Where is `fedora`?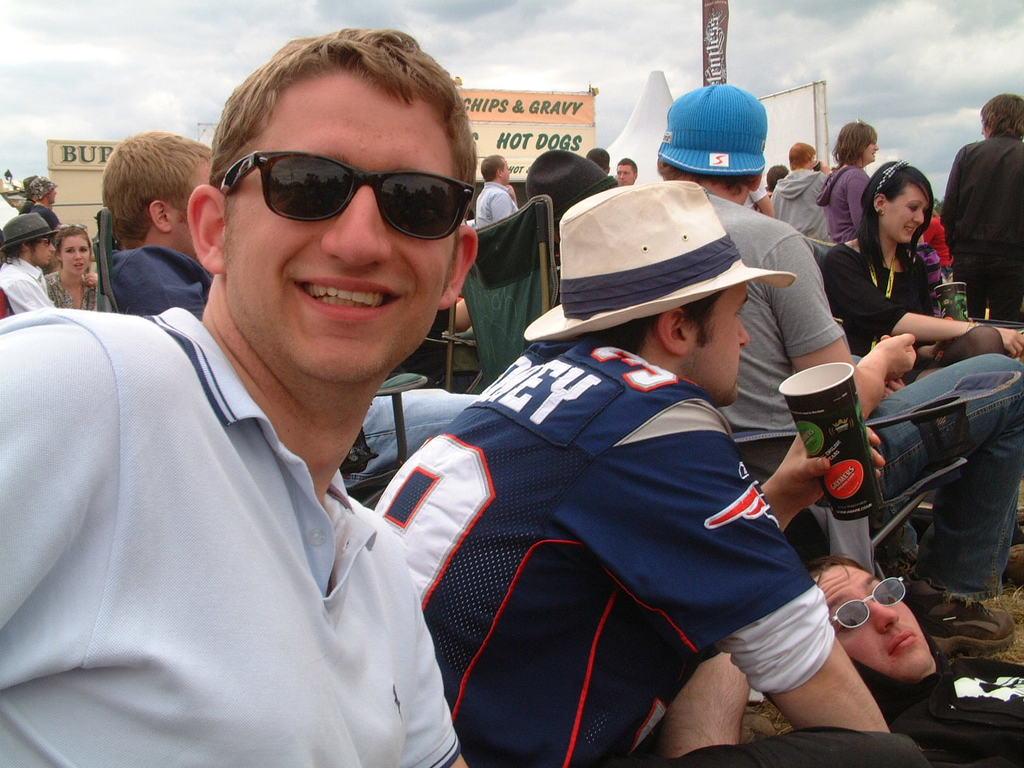
1:215:62:254.
